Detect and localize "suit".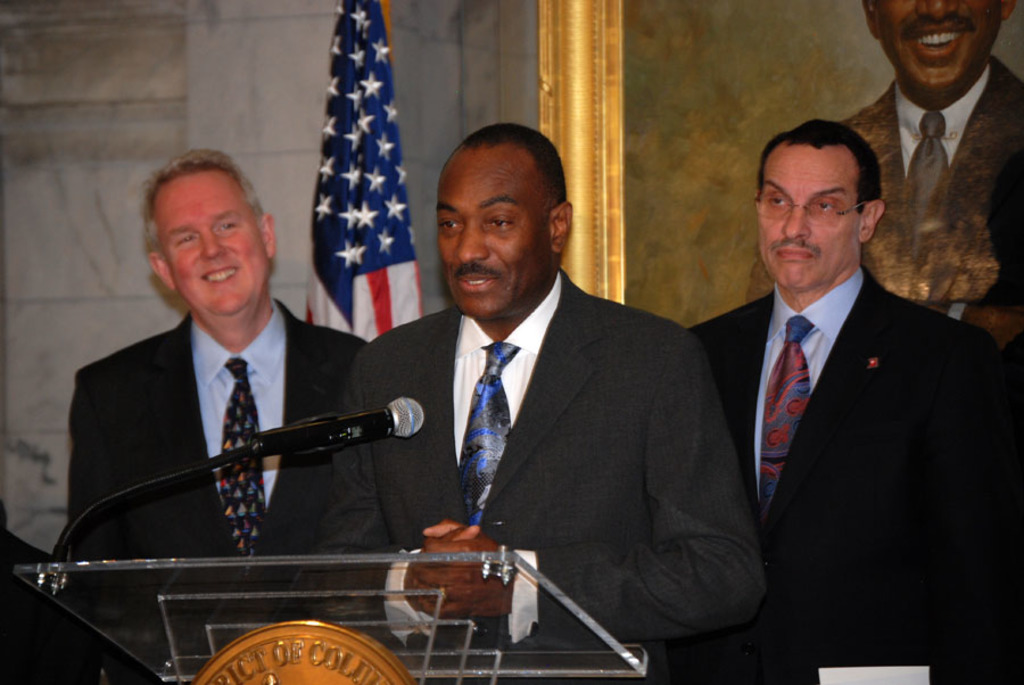
Localized at 696:146:1010:660.
